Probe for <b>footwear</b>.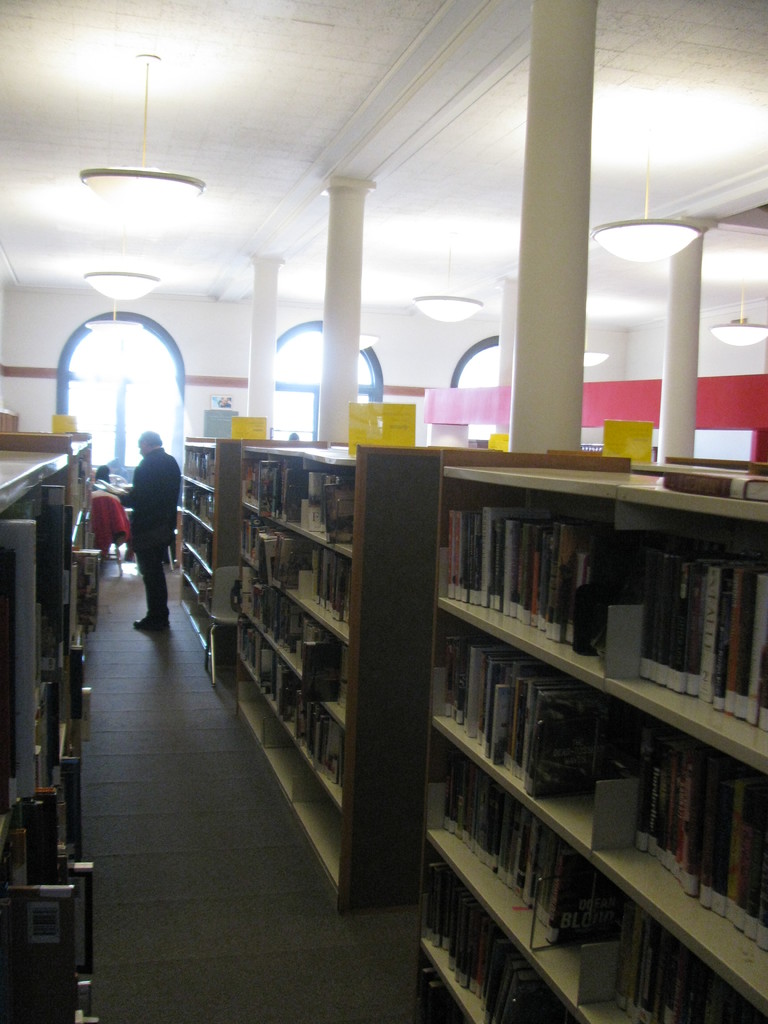
Probe result: region(160, 617, 174, 631).
